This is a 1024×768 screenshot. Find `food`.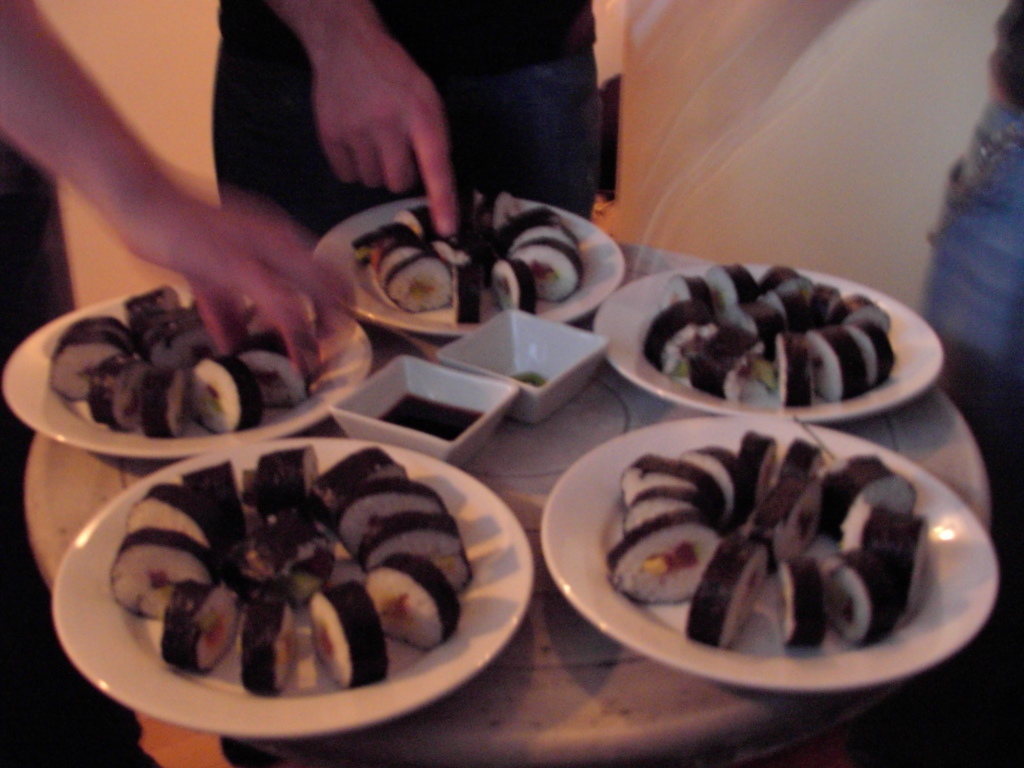
Bounding box: locate(603, 423, 935, 658).
